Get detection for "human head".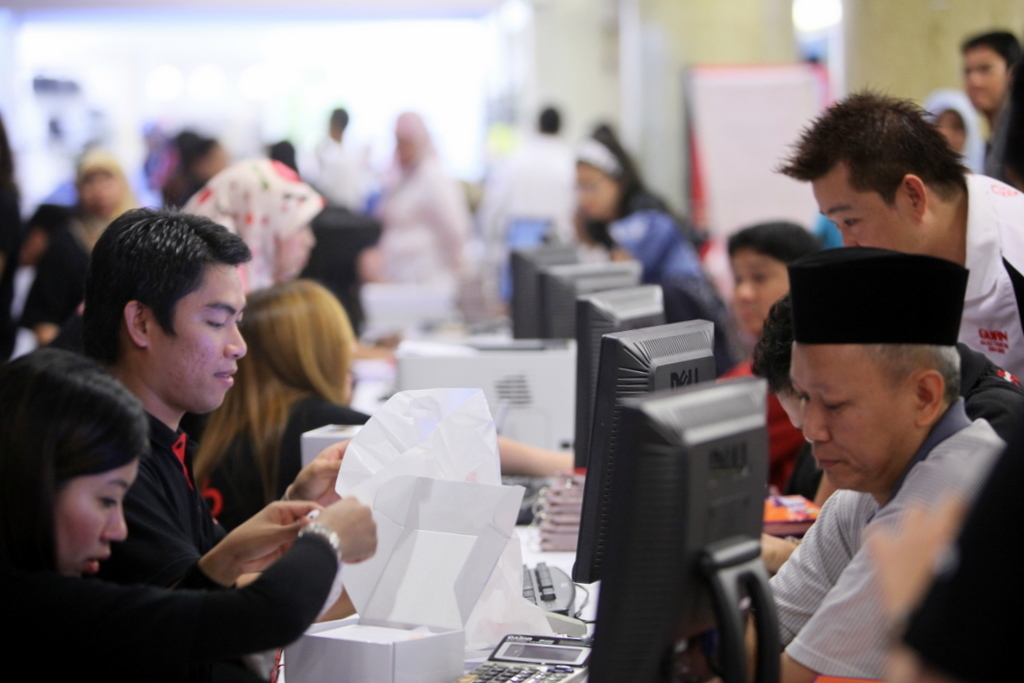
Detection: [x1=962, y1=30, x2=1022, y2=111].
